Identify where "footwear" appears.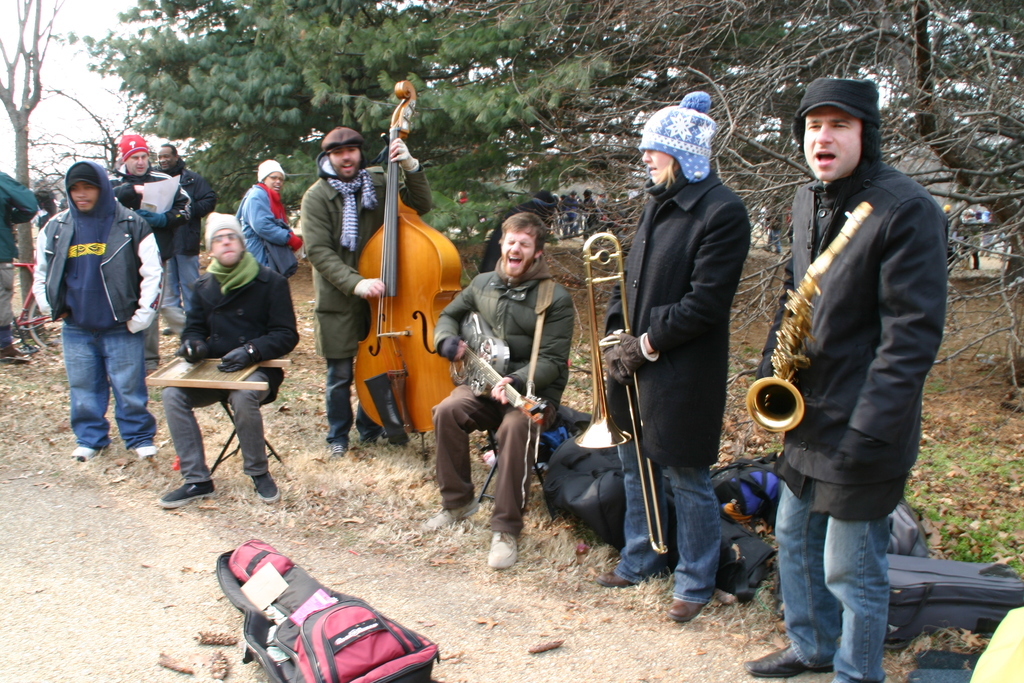
Appears at <bbox>424, 496, 480, 529</bbox>.
